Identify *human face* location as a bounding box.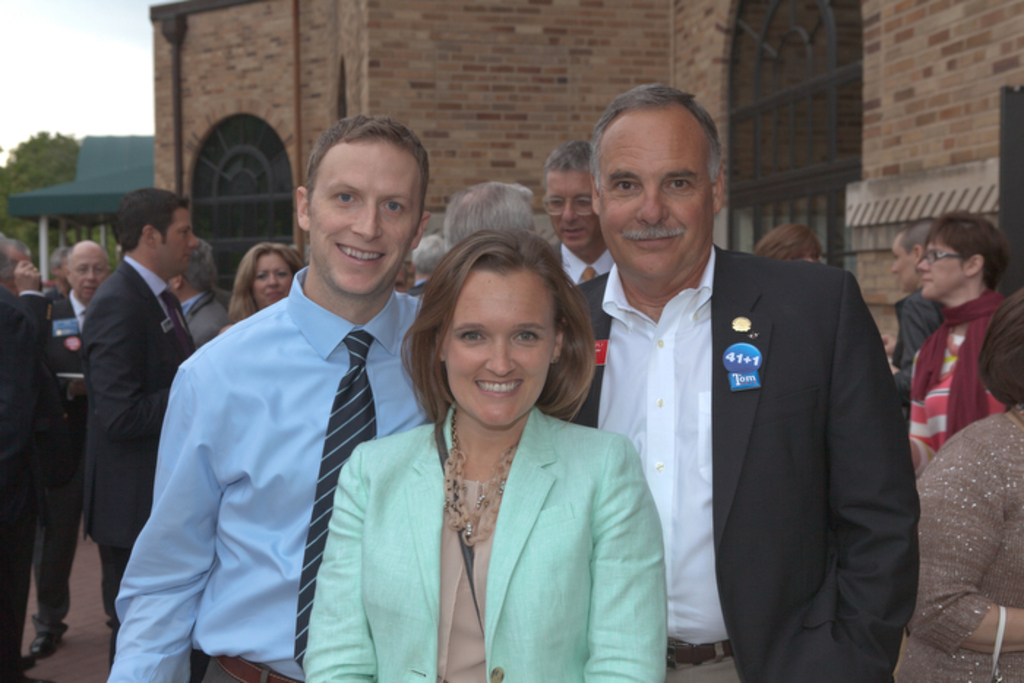
box=[544, 164, 603, 249].
